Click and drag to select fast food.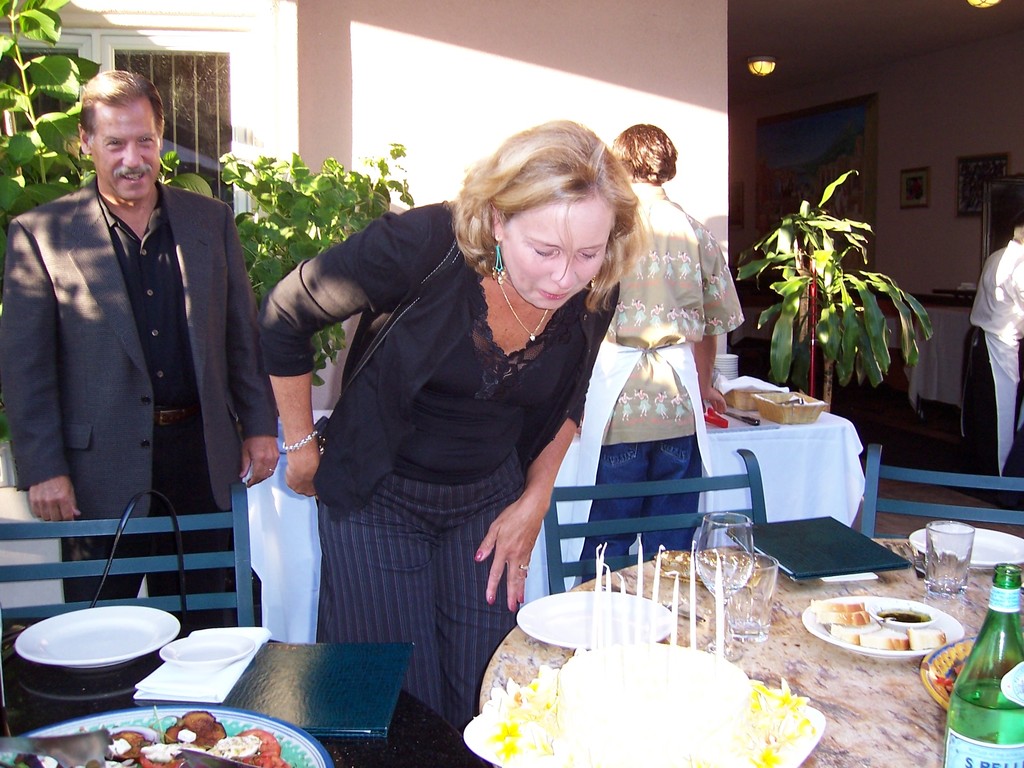
Selection: [808,590,941,659].
